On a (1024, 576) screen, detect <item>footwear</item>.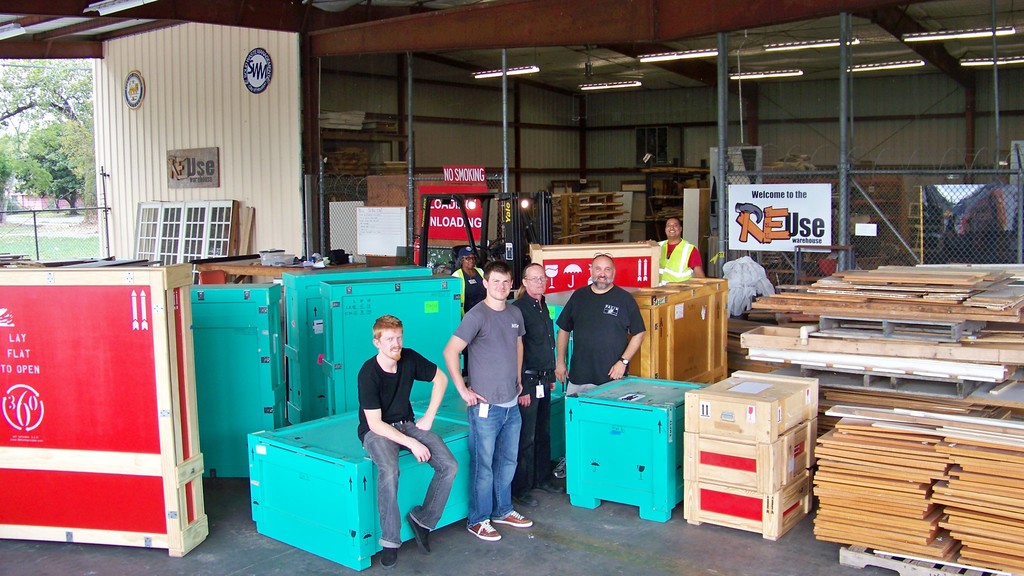
<box>378,539,404,568</box>.
